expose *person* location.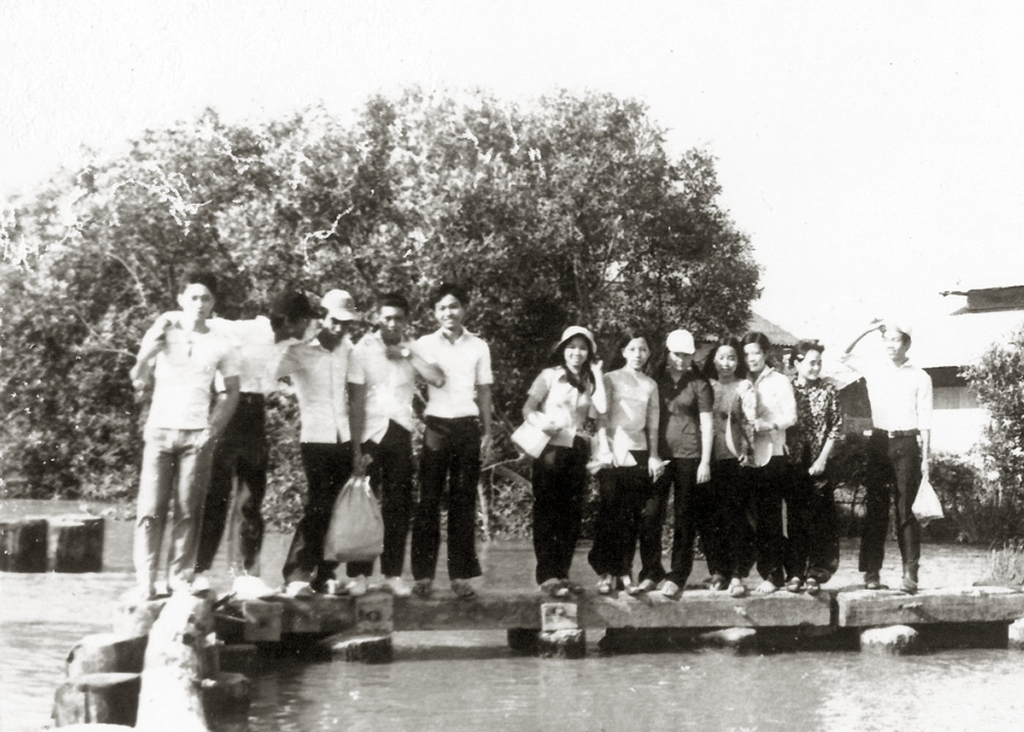
Exposed at (left=703, top=342, right=757, bottom=595).
